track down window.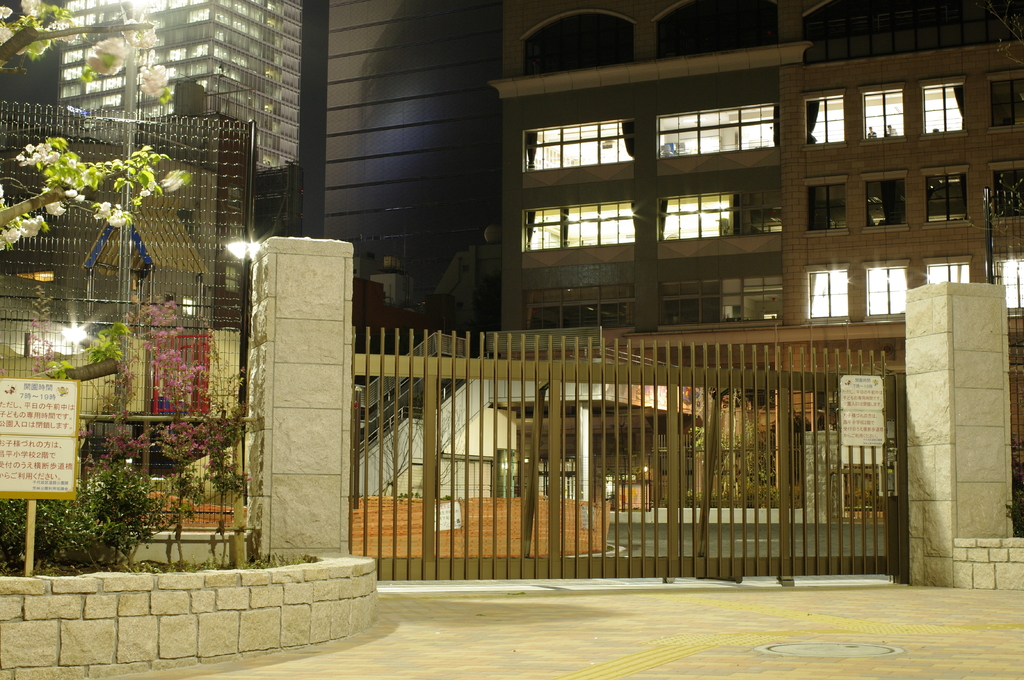
Tracked to [left=865, top=90, right=904, bottom=139].
